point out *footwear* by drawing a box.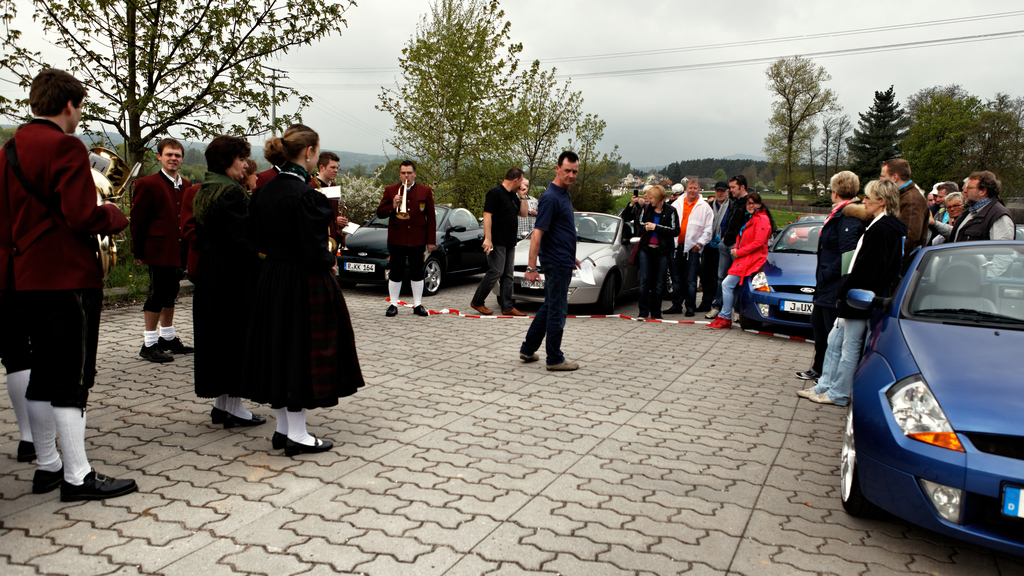
(left=289, top=437, right=333, bottom=455).
